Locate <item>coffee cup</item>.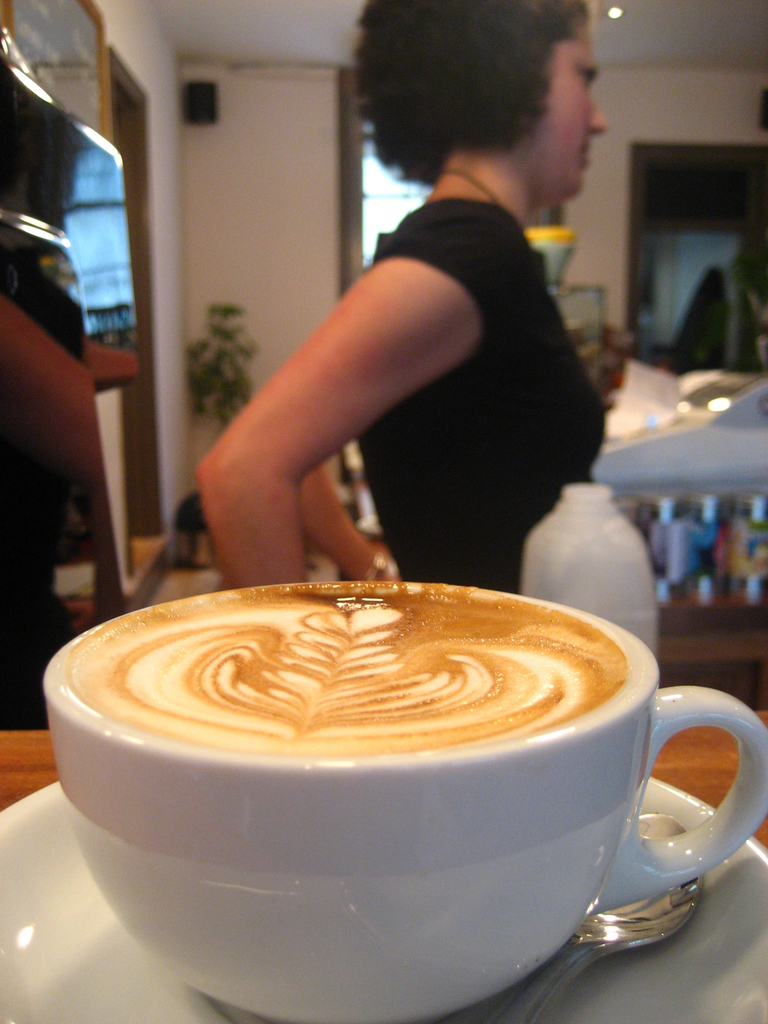
Bounding box: detection(38, 582, 767, 1020).
